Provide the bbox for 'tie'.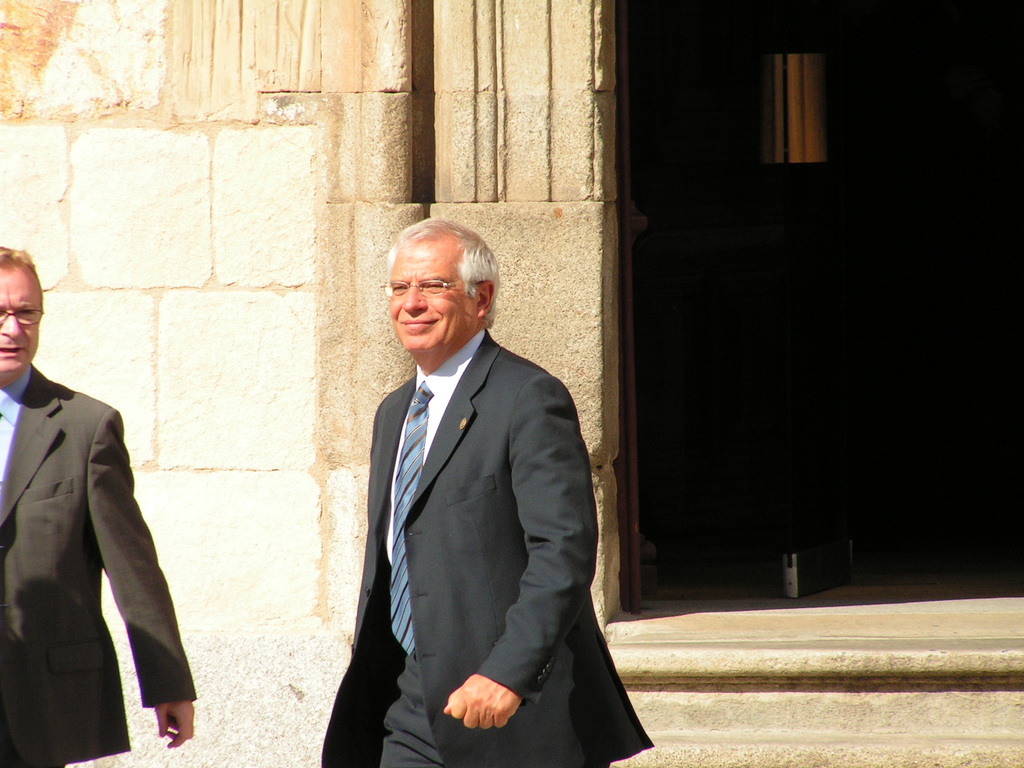
394 380 433 654.
